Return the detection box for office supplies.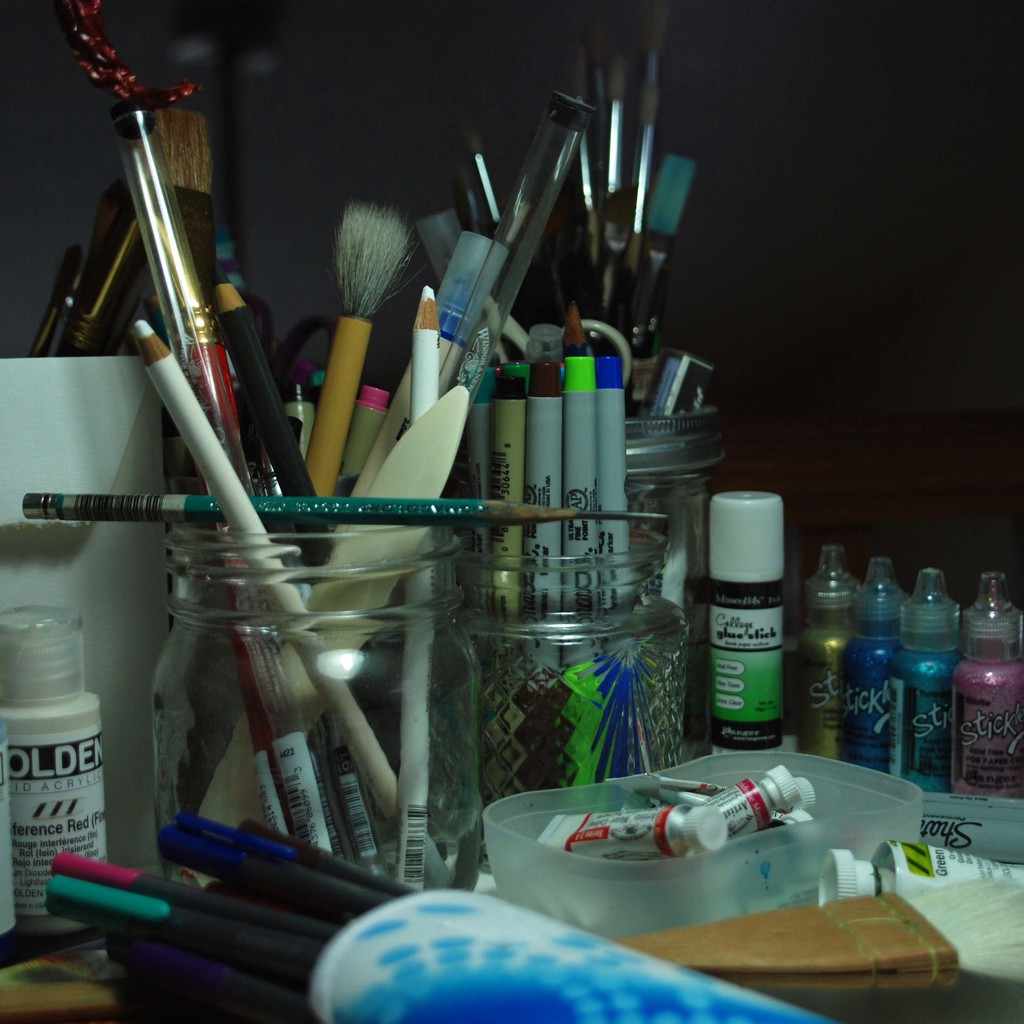
482 578 692 799.
